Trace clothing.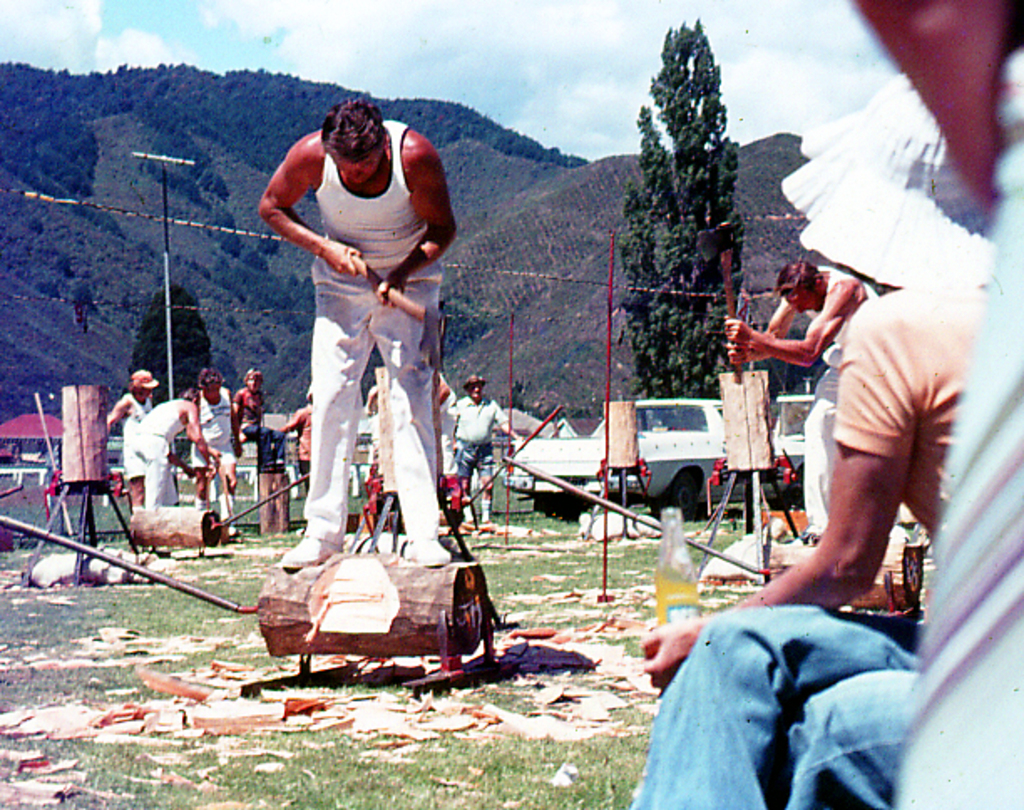
Traced to select_region(266, 94, 452, 566).
